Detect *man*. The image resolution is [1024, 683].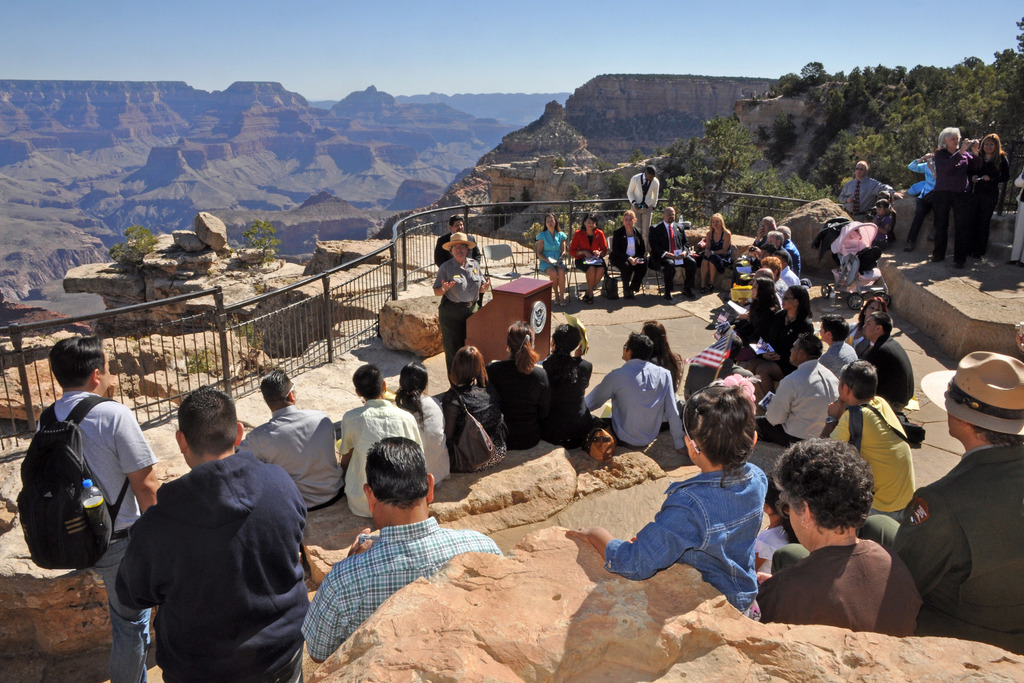
x1=433 y1=214 x2=481 y2=304.
